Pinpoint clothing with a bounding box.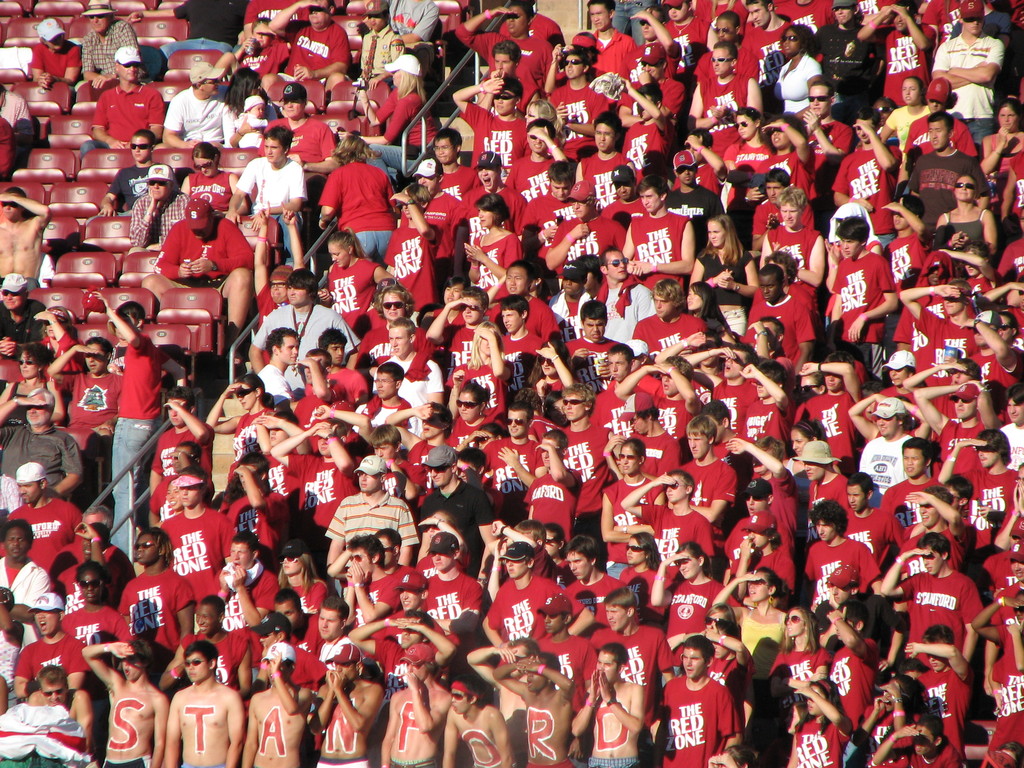
x1=535 y1=634 x2=603 y2=706.
